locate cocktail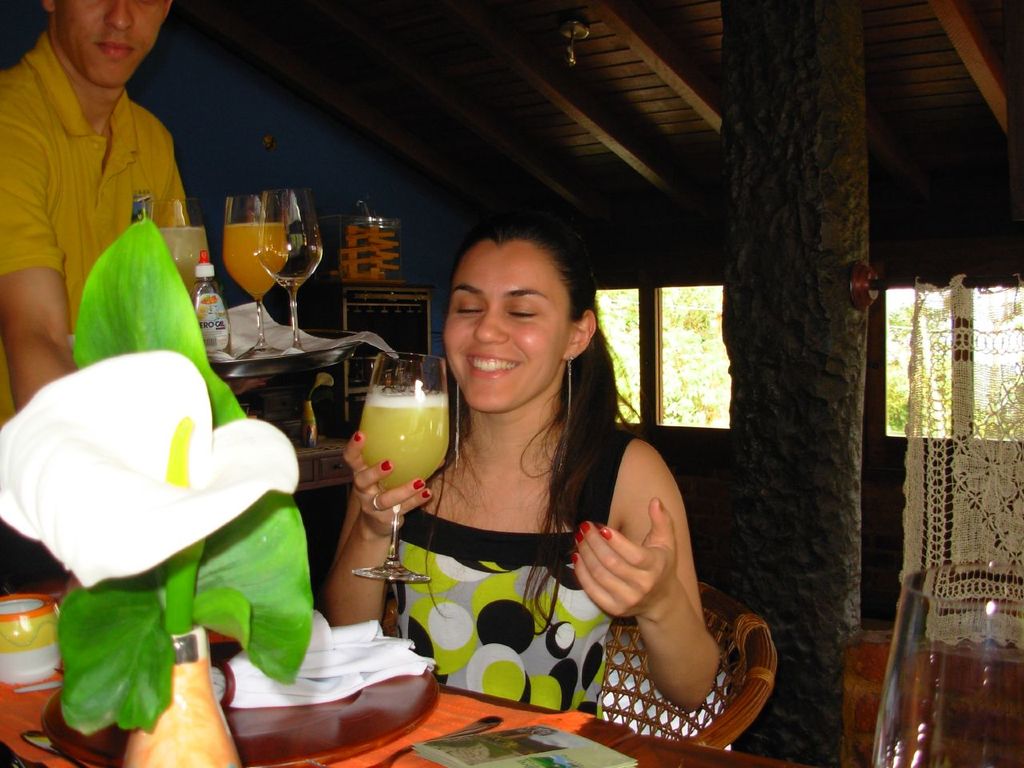
bbox(343, 342, 450, 582)
